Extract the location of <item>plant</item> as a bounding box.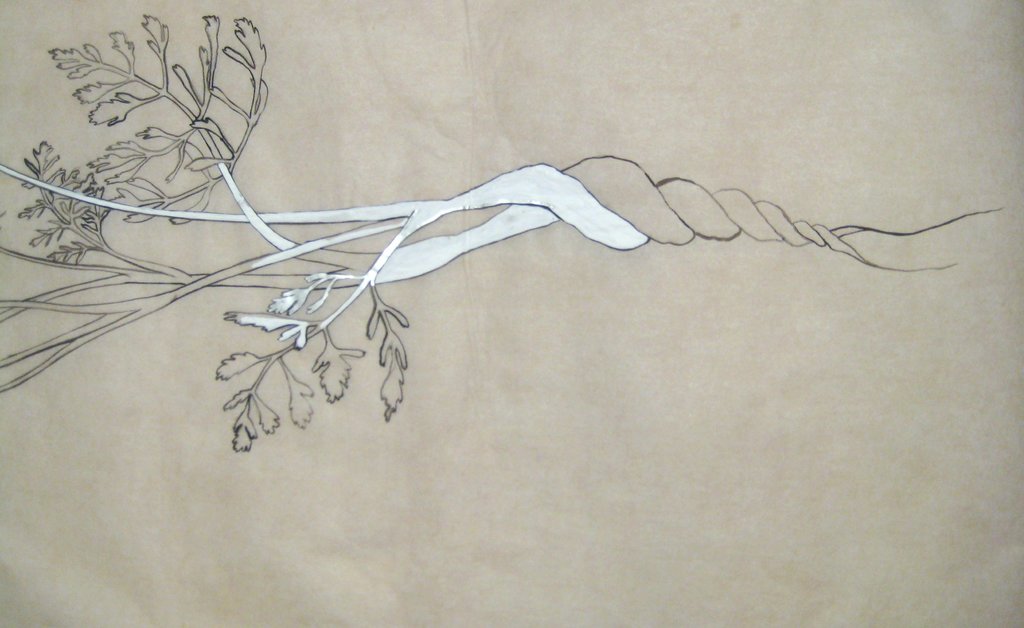
(12,0,648,456).
